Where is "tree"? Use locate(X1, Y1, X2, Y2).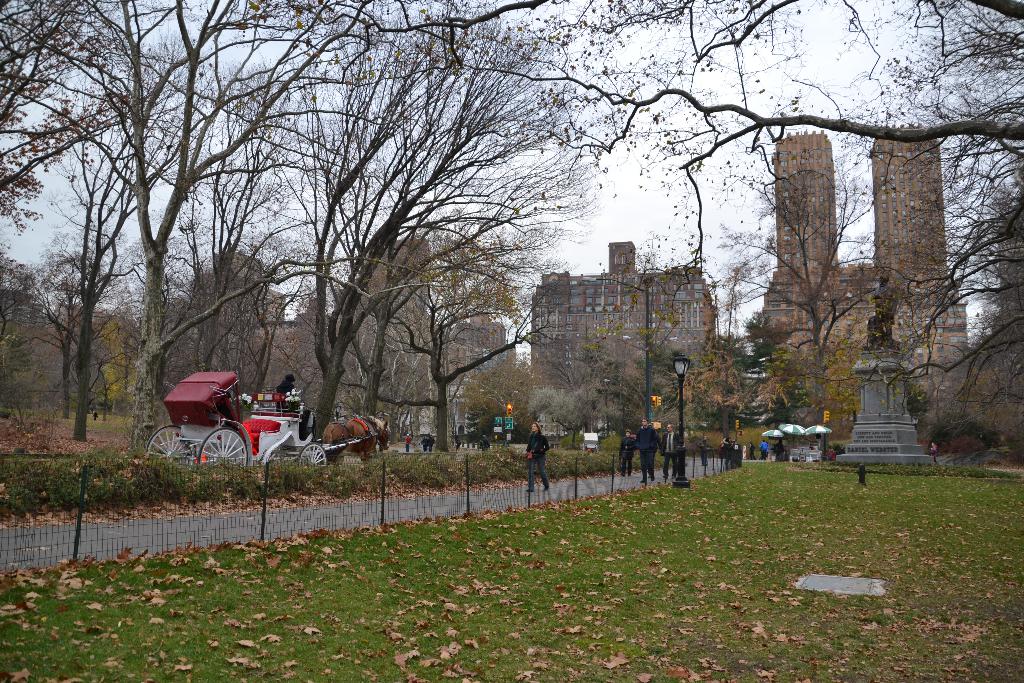
locate(268, 0, 607, 435).
